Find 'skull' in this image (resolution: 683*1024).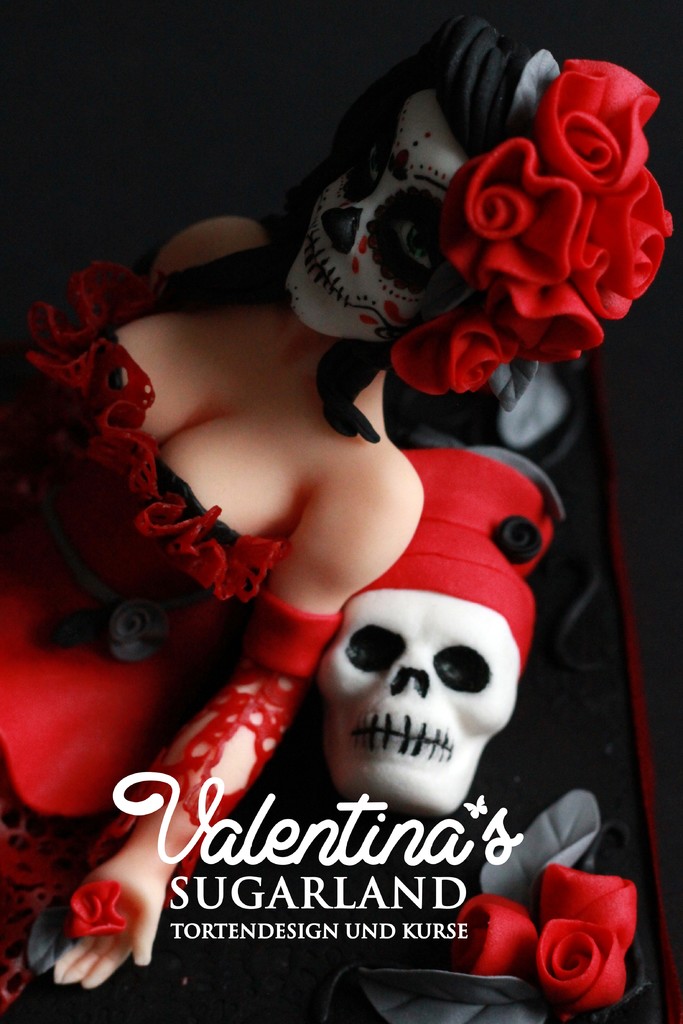
<bbox>279, 85, 489, 344</bbox>.
